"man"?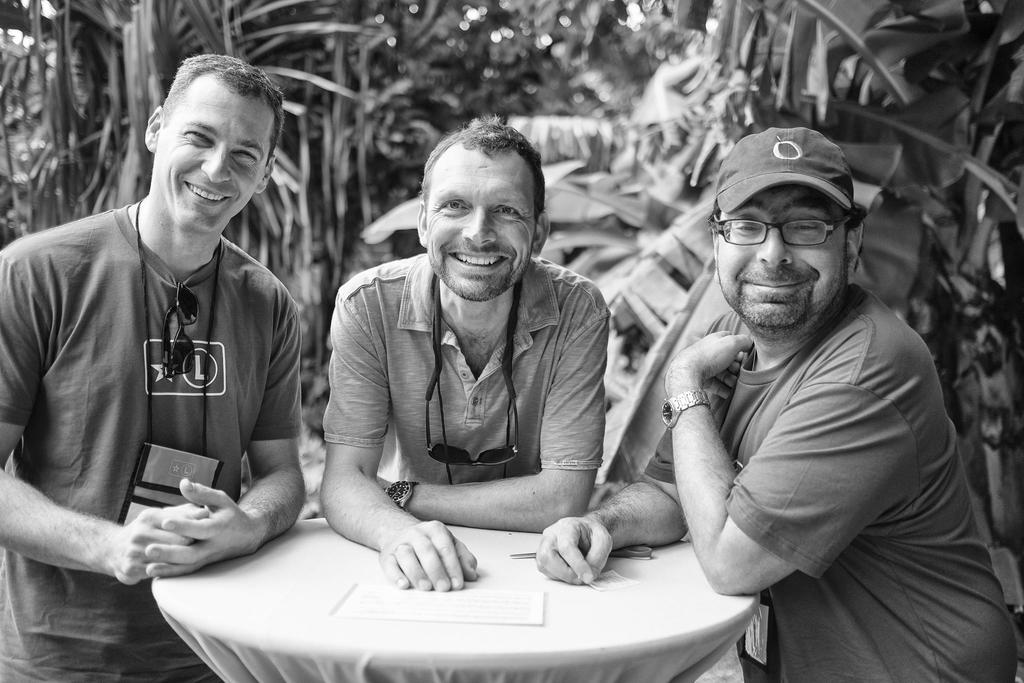
[0, 53, 307, 682]
